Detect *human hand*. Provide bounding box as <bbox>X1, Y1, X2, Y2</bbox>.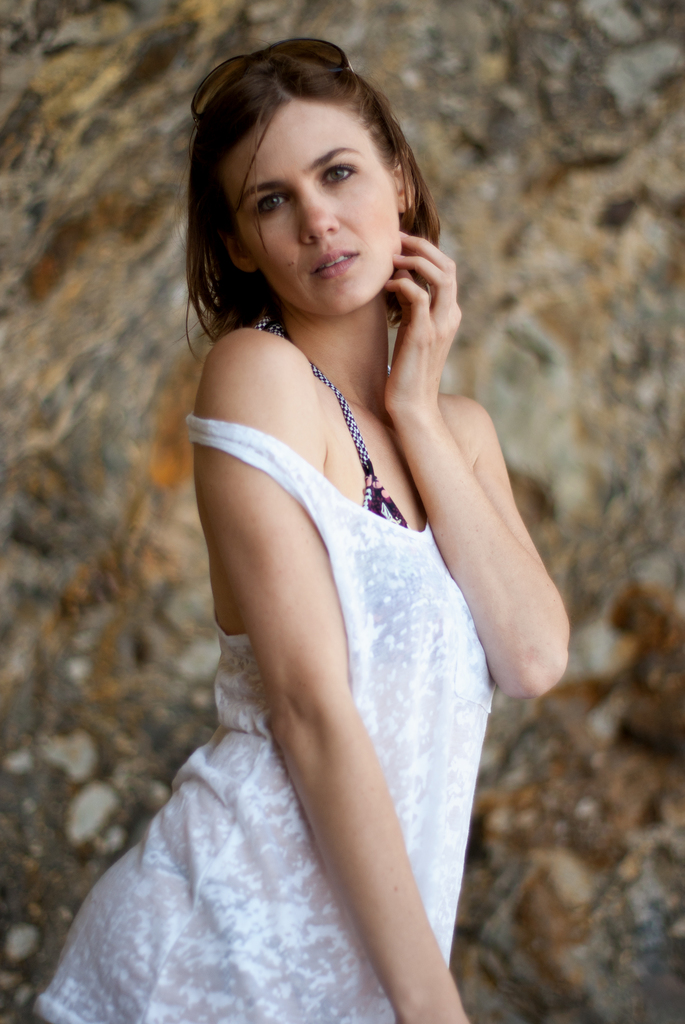
<bbox>375, 192, 464, 419</bbox>.
